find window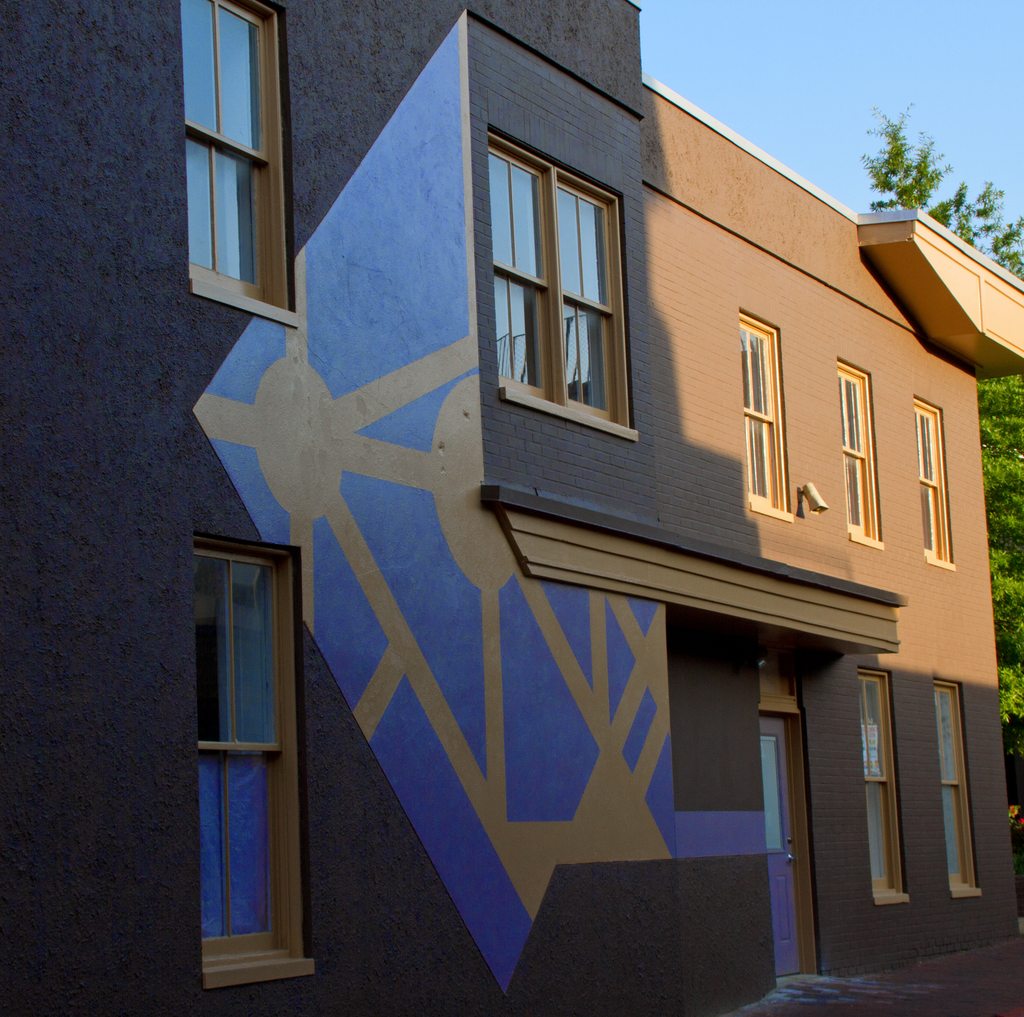
(205, 541, 310, 980)
